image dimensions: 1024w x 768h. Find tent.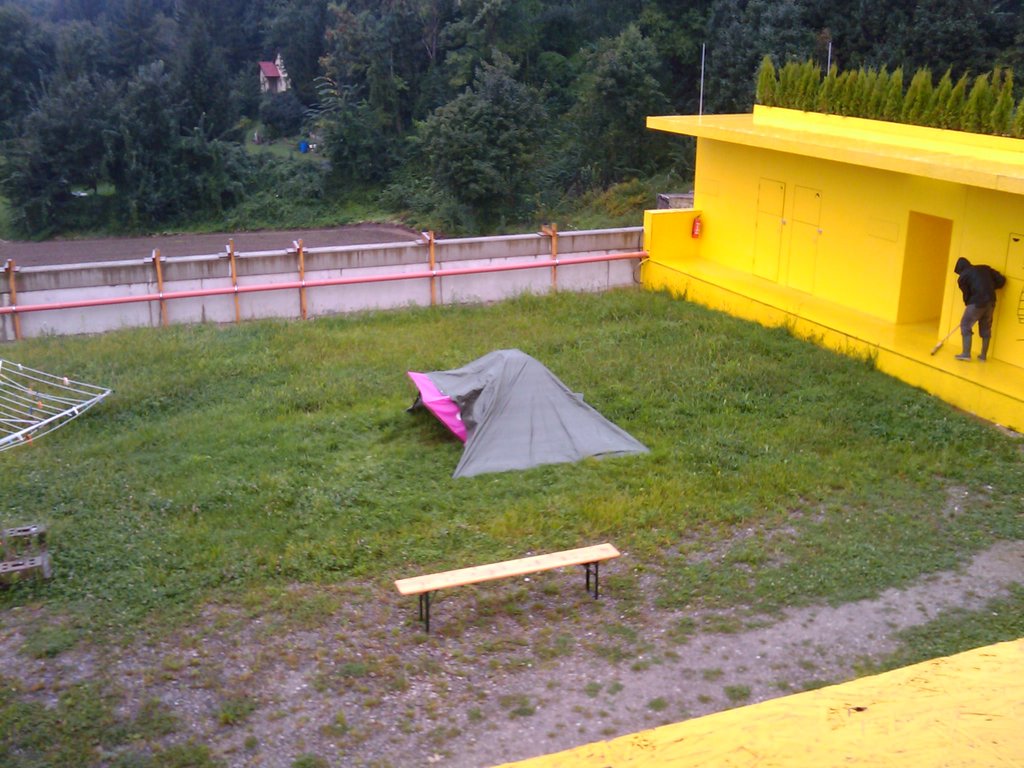
412 343 639 487.
